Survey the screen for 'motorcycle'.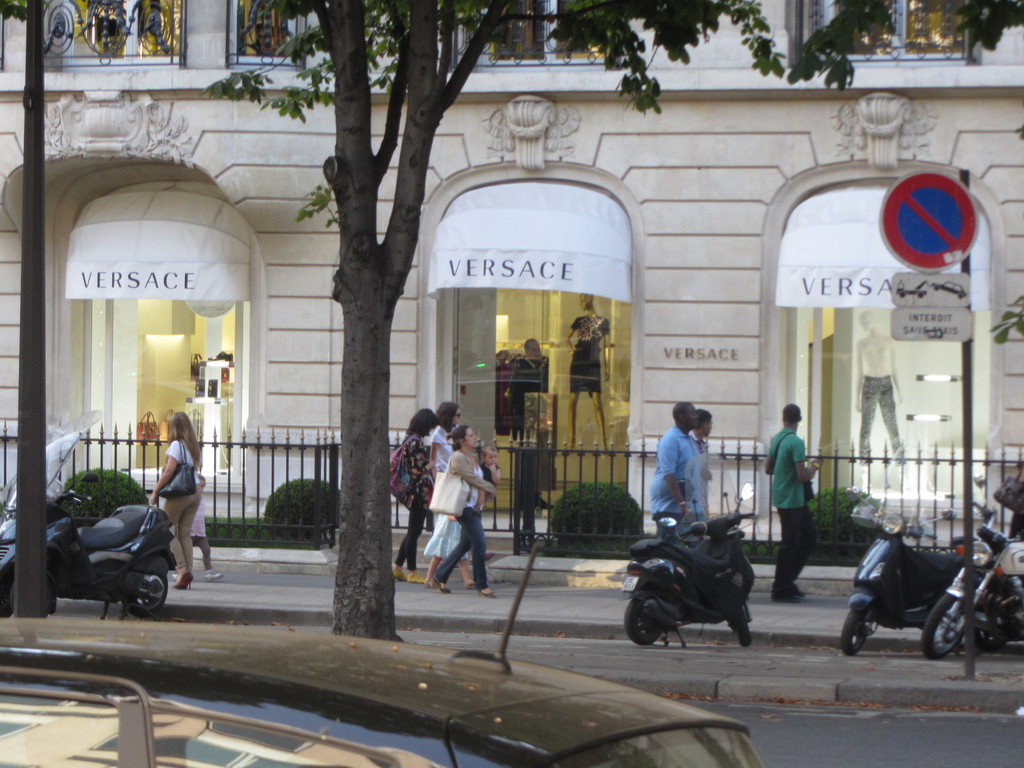
Survey found: region(920, 502, 1023, 658).
